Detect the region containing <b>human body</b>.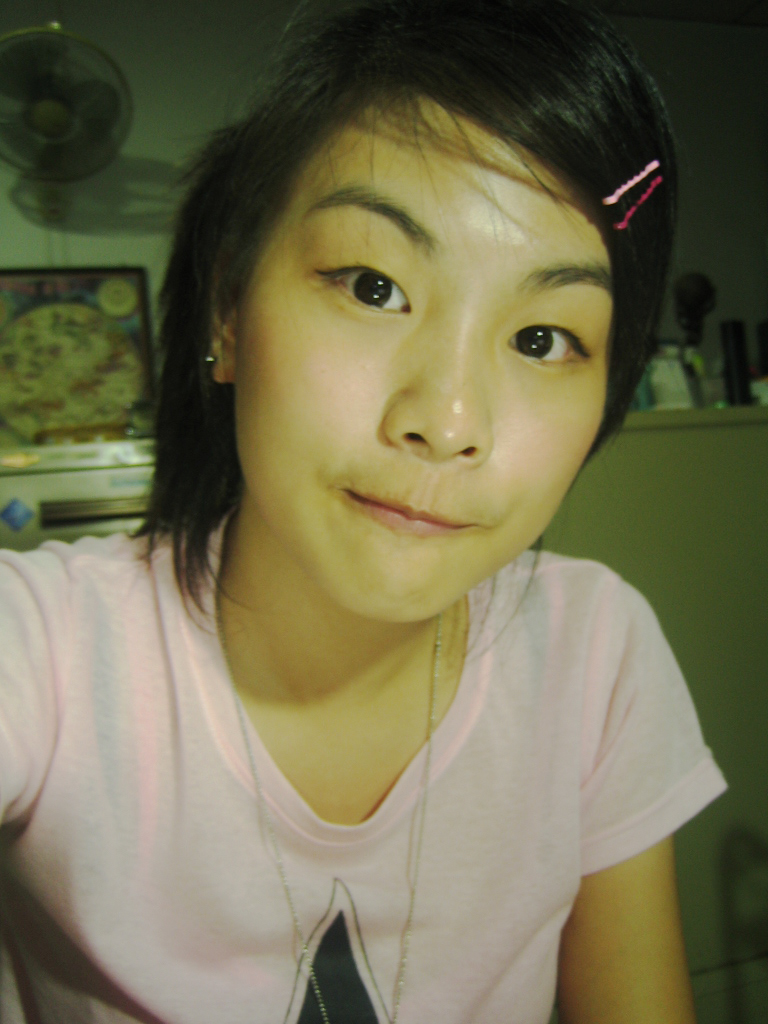
<region>10, 154, 709, 1023</region>.
